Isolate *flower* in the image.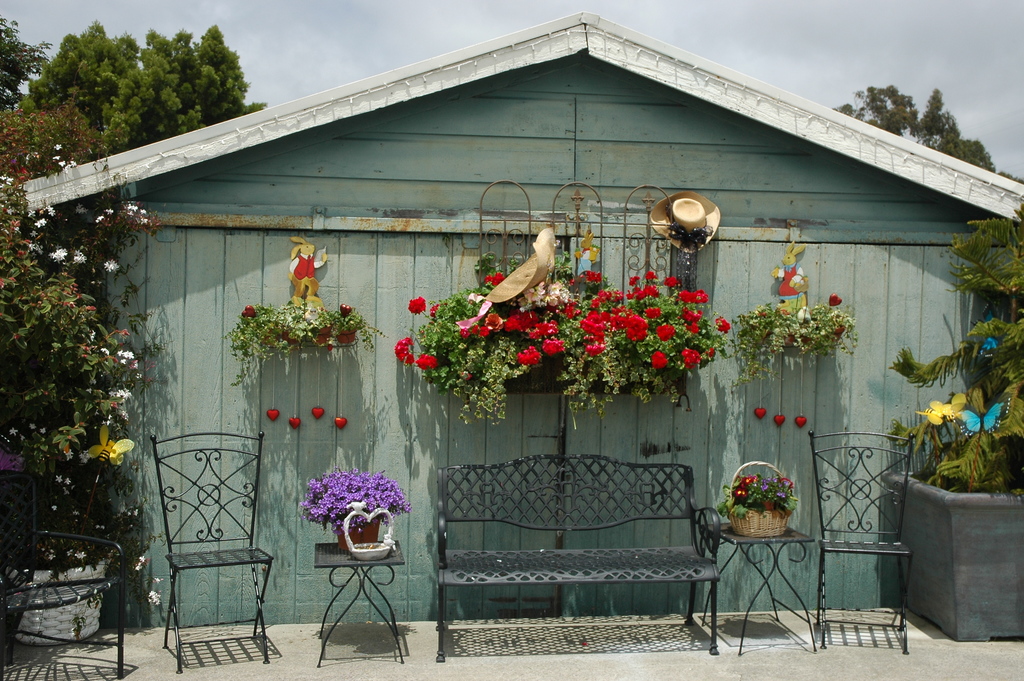
Isolated region: x1=99 y1=256 x2=120 y2=273.
